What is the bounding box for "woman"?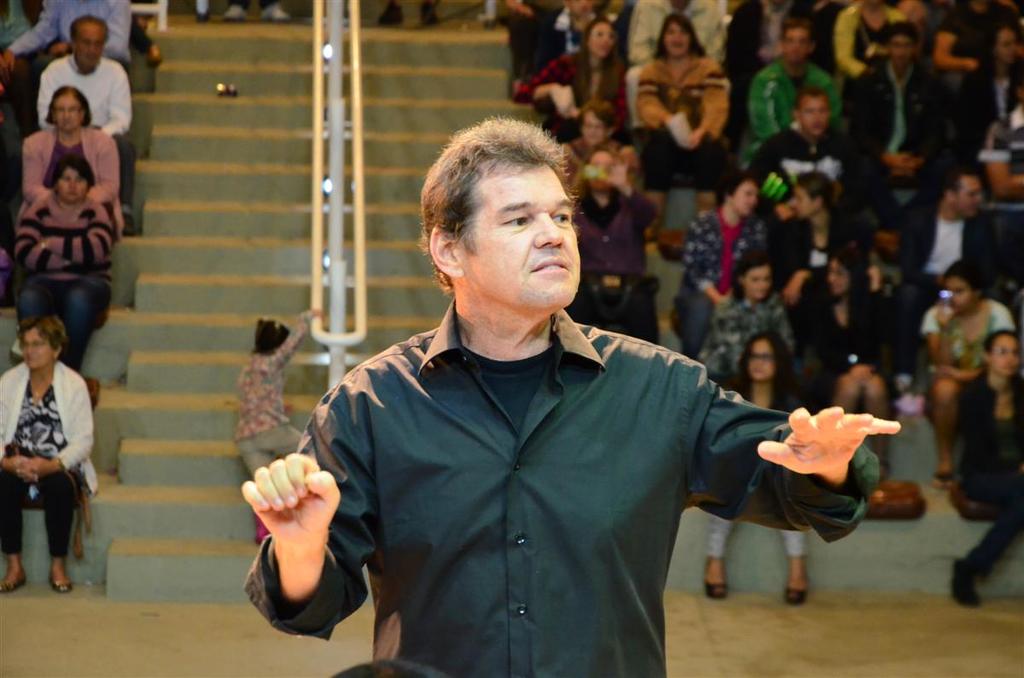
box(945, 328, 1023, 609).
